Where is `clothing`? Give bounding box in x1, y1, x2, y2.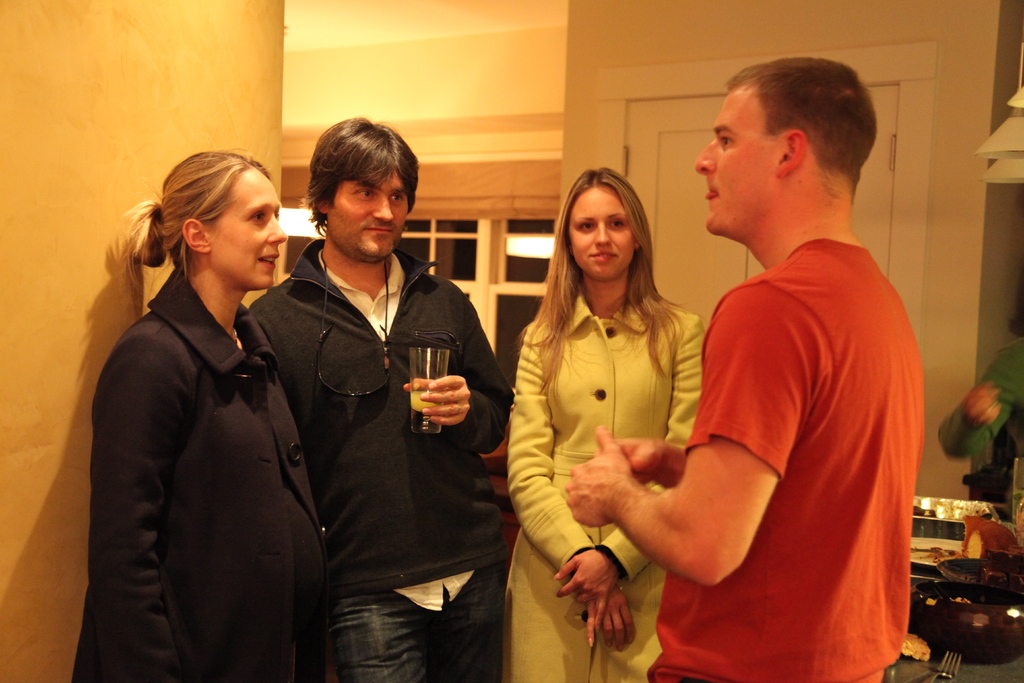
508, 293, 705, 682.
